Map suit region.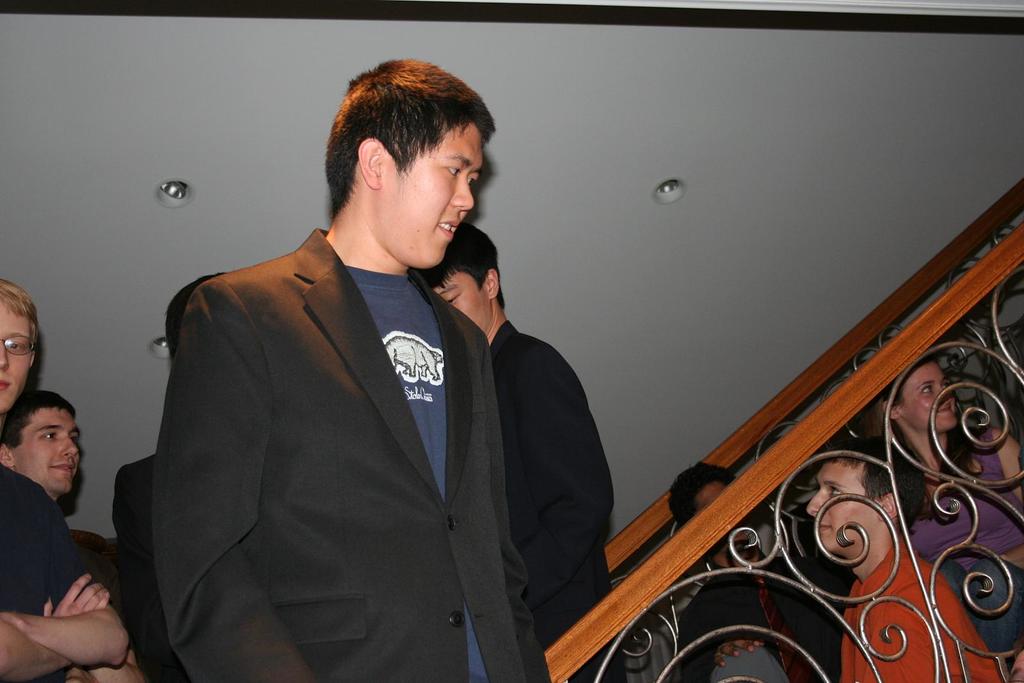
Mapped to bbox(490, 320, 618, 682).
